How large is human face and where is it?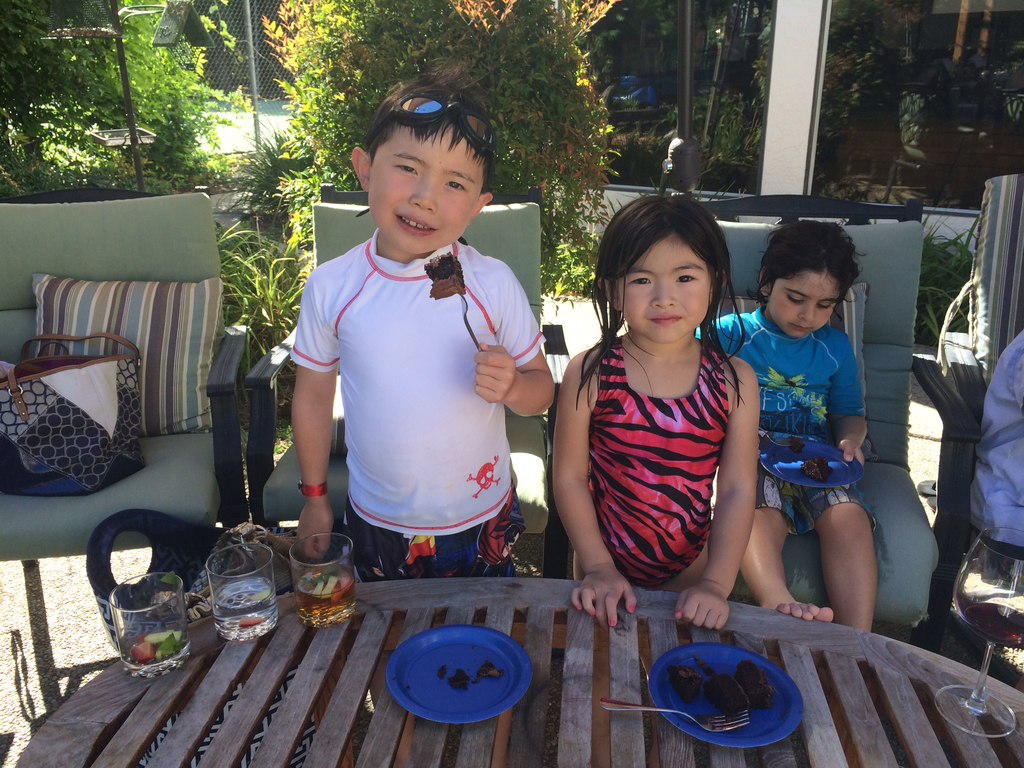
Bounding box: left=620, top=239, right=711, bottom=344.
